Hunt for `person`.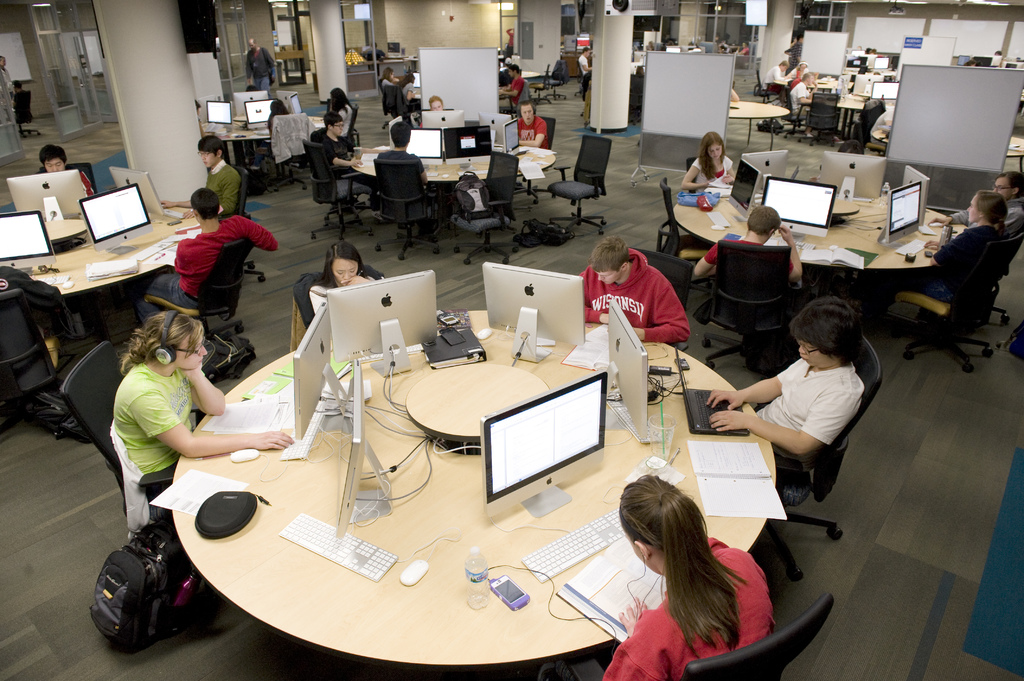
Hunted down at {"x1": 40, "y1": 141, "x2": 91, "y2": 182}.
